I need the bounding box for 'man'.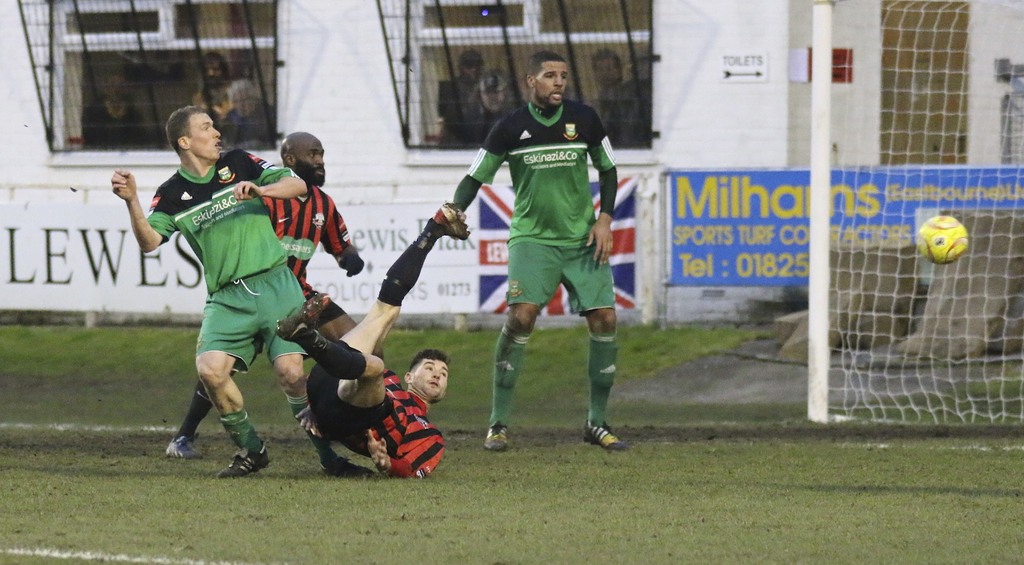
Here it is: region(159, 126, 372, 453).
